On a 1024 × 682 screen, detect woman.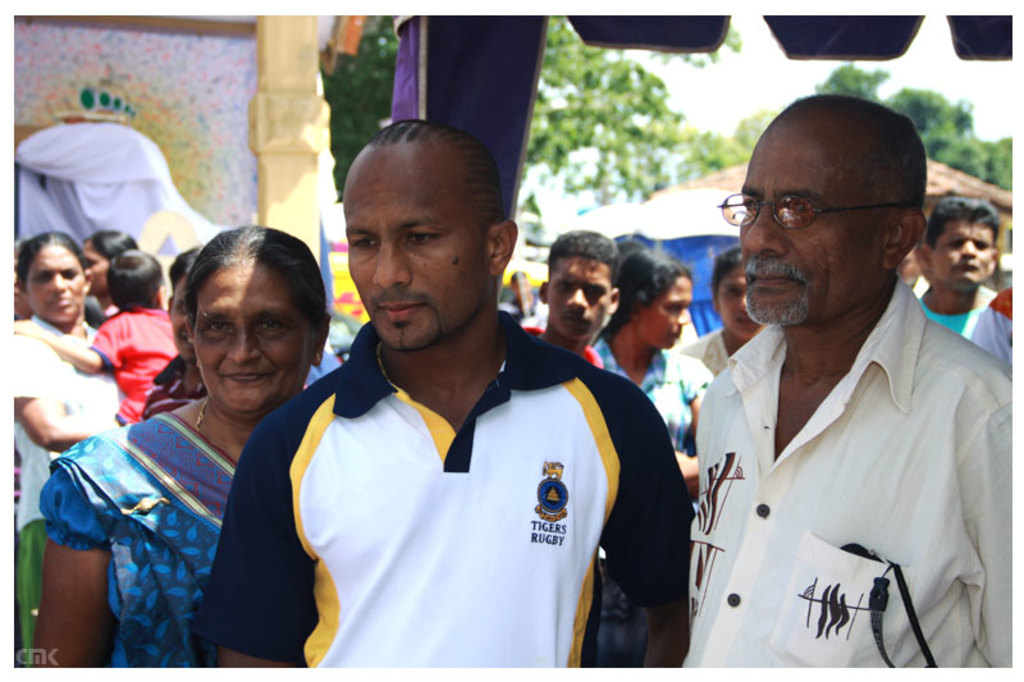
[77,232,140,330].
